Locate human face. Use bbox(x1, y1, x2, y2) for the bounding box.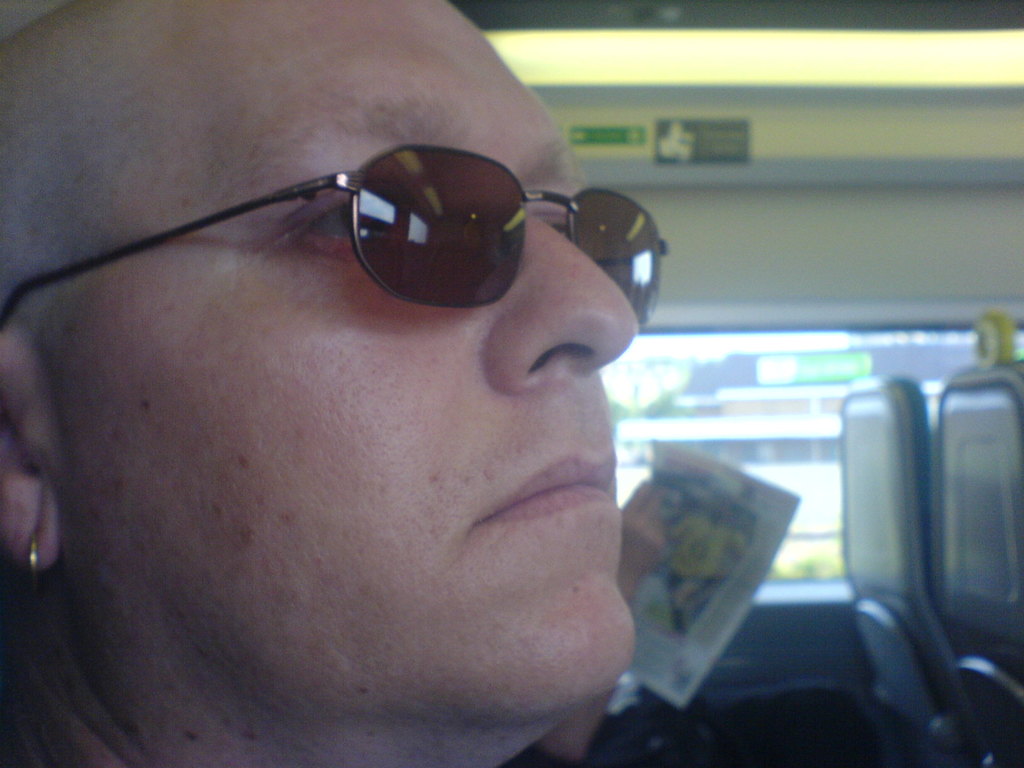
bbox(55, 6, 649, 699).
